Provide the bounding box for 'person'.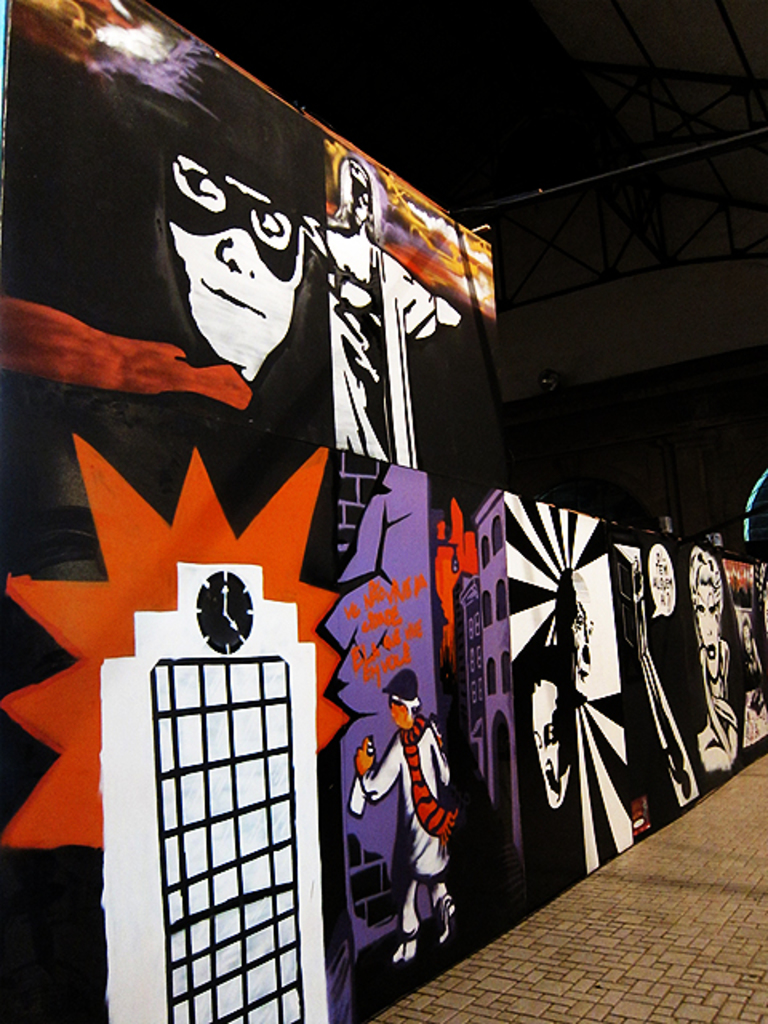
[left=304, top=157, right=462, bottom=448].
